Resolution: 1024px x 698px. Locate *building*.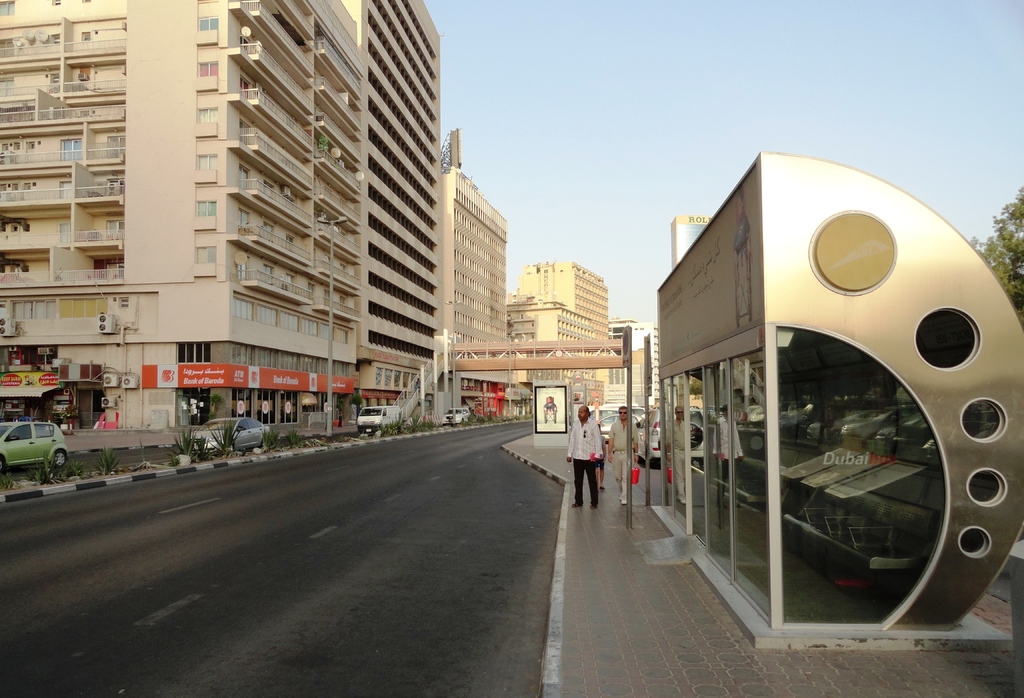
select_region(505, 303, 609, 399).
